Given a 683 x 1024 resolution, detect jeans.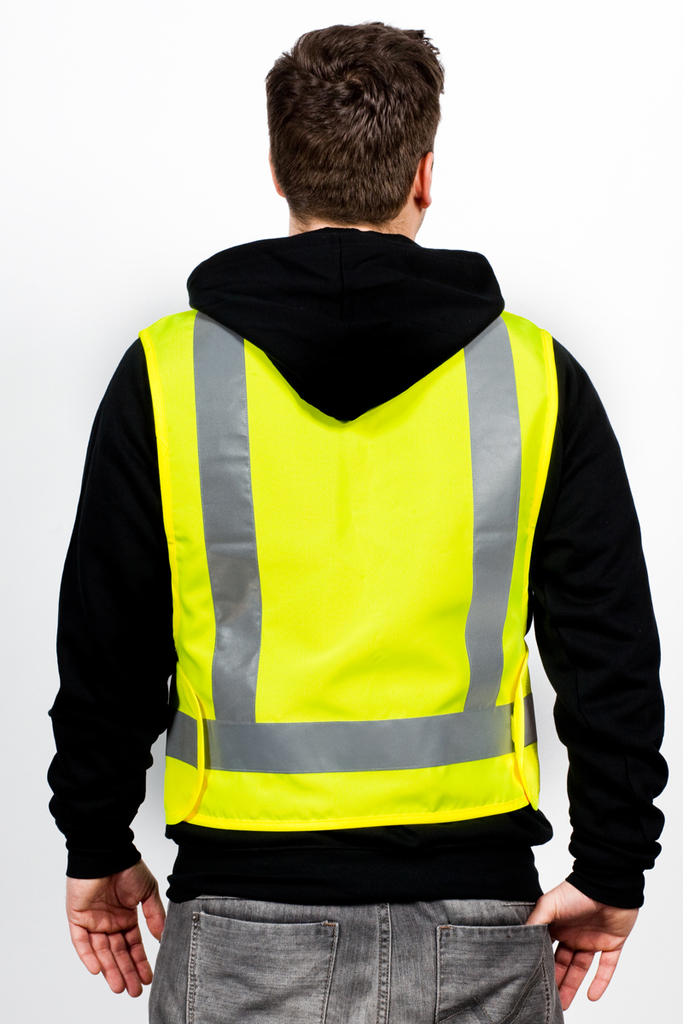
<region>149, 893, 563, 1020</region>.
